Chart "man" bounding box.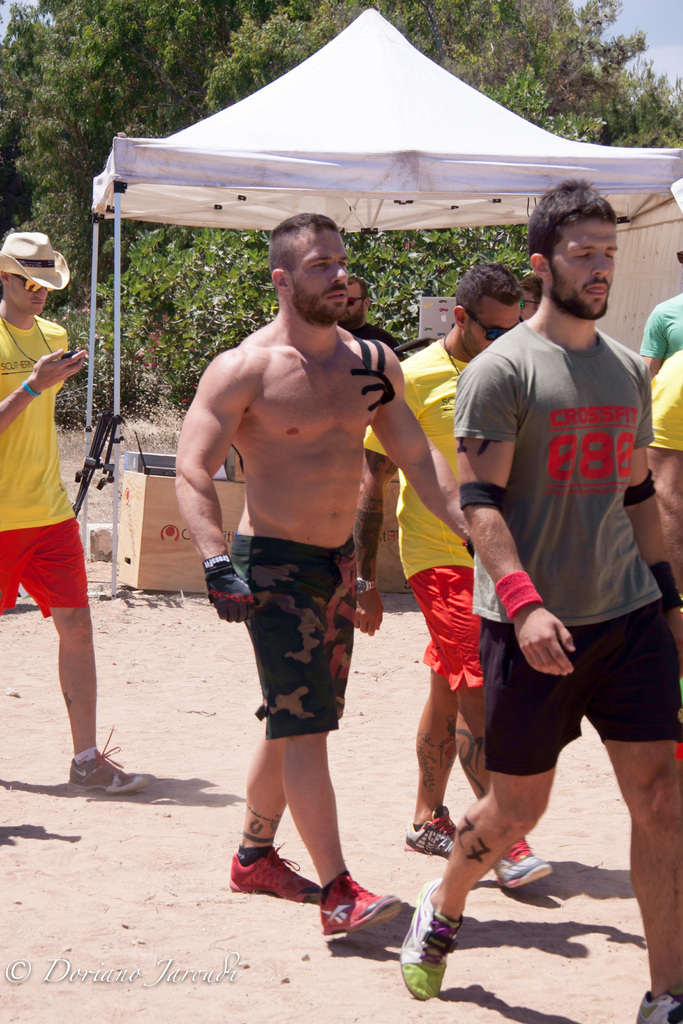
Charted: 176 214 479 937.
